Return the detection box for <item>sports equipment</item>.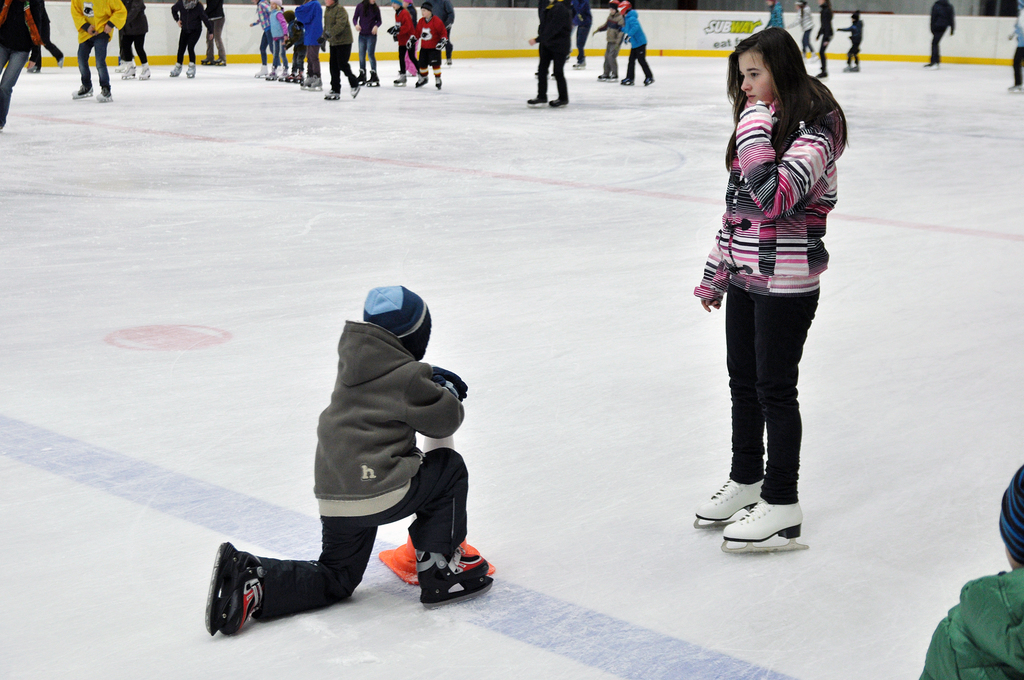
pyautogui.locateOnScreen(115, 57, 127, 70).
